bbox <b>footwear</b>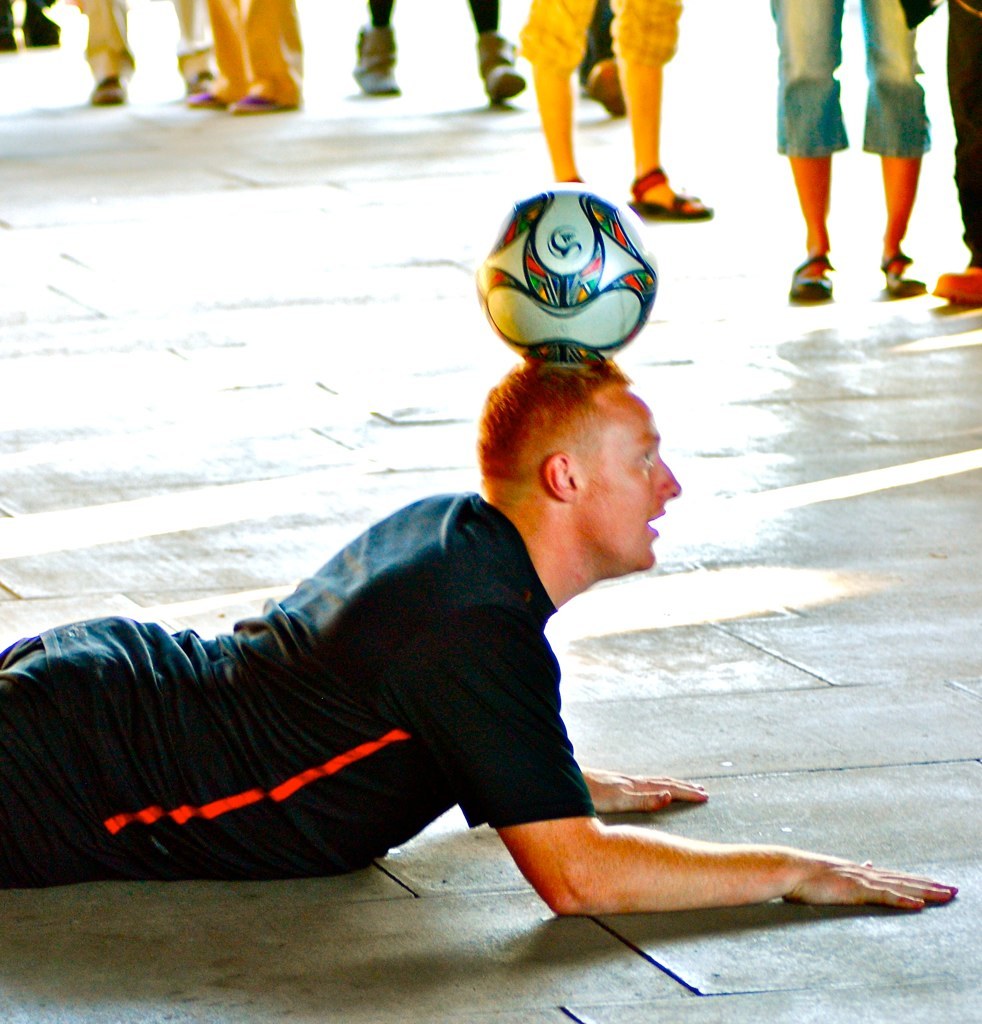
<box>194,70,212,83</box>
